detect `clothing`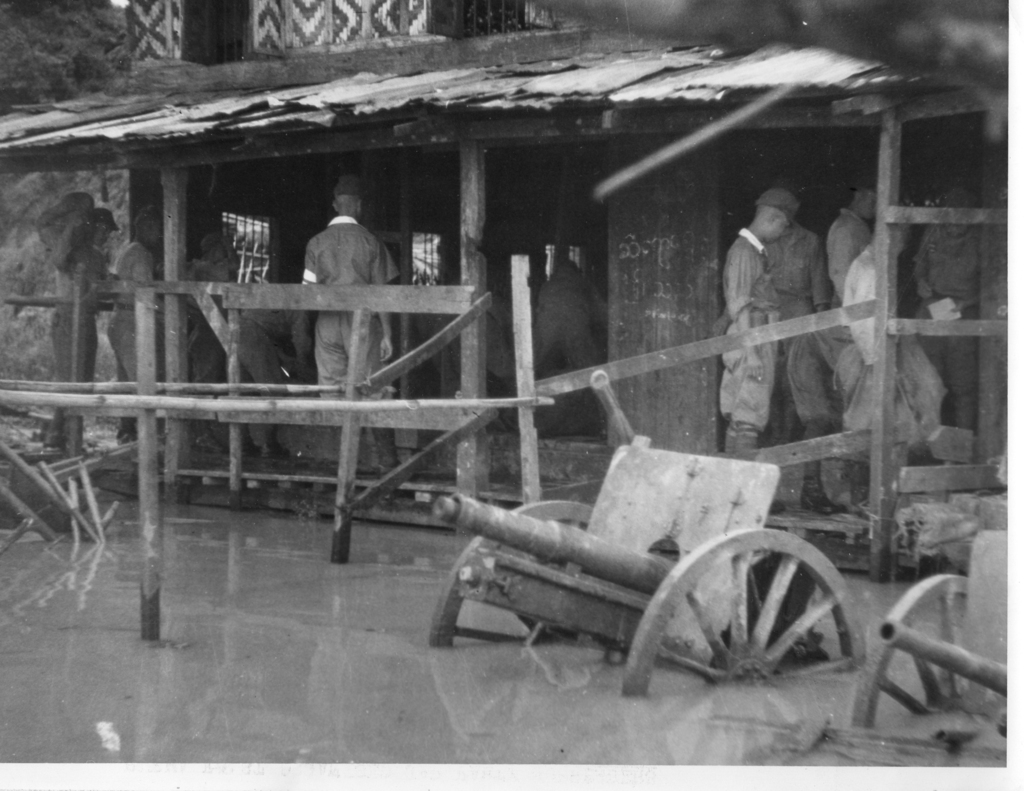
710, 227, 791, 446
